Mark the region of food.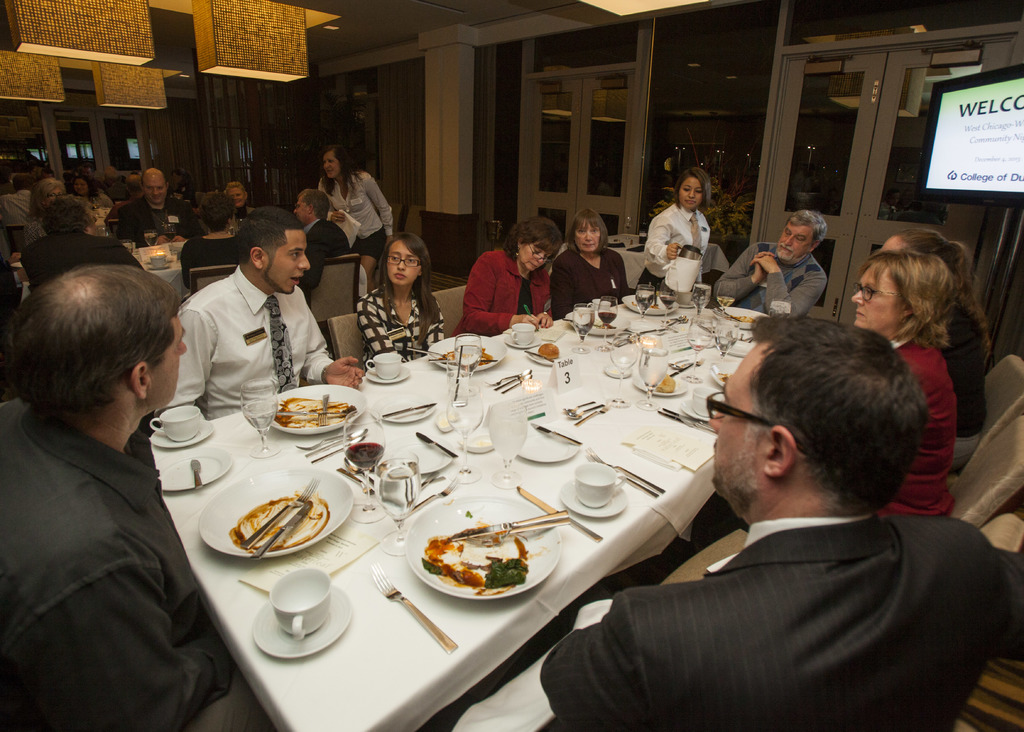
Region: <bbox>227, 497, 331, 549</bbox>.
